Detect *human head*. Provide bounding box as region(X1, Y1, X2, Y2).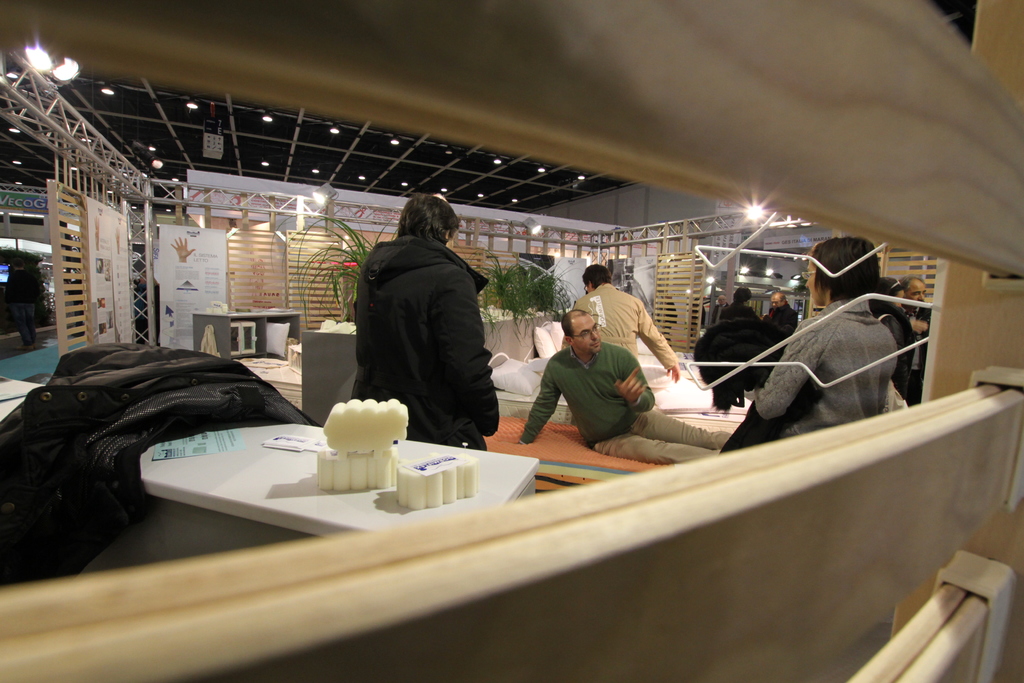
region(733, 286, 751, 304).
